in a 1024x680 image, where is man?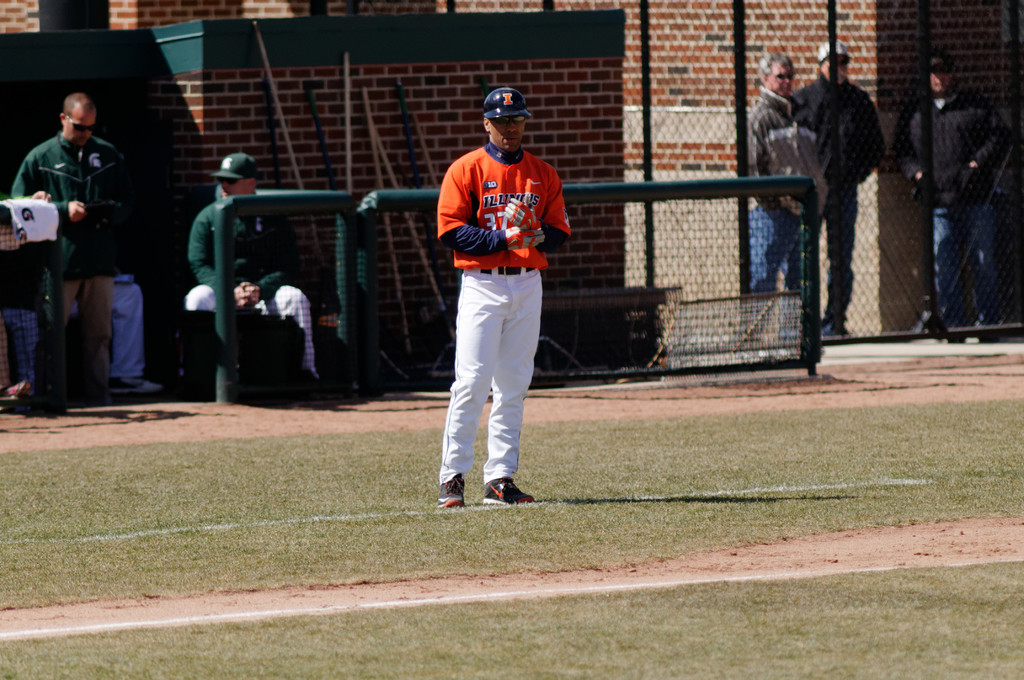
select_region(887, 49, 1012, 343).
